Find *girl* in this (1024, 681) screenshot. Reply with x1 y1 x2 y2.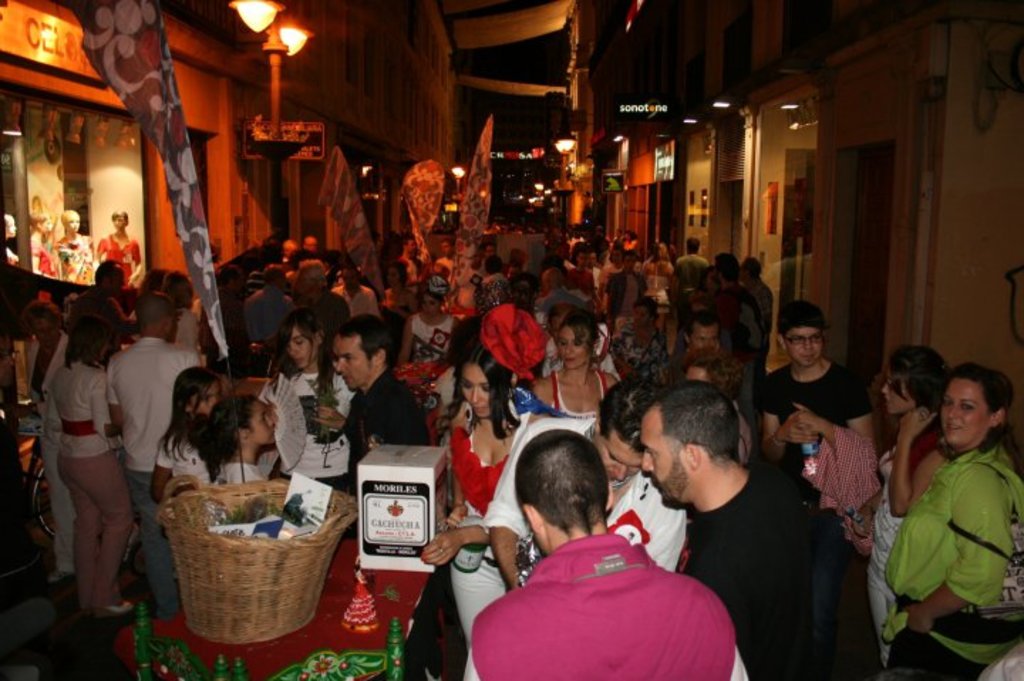
862 345 950 658.
